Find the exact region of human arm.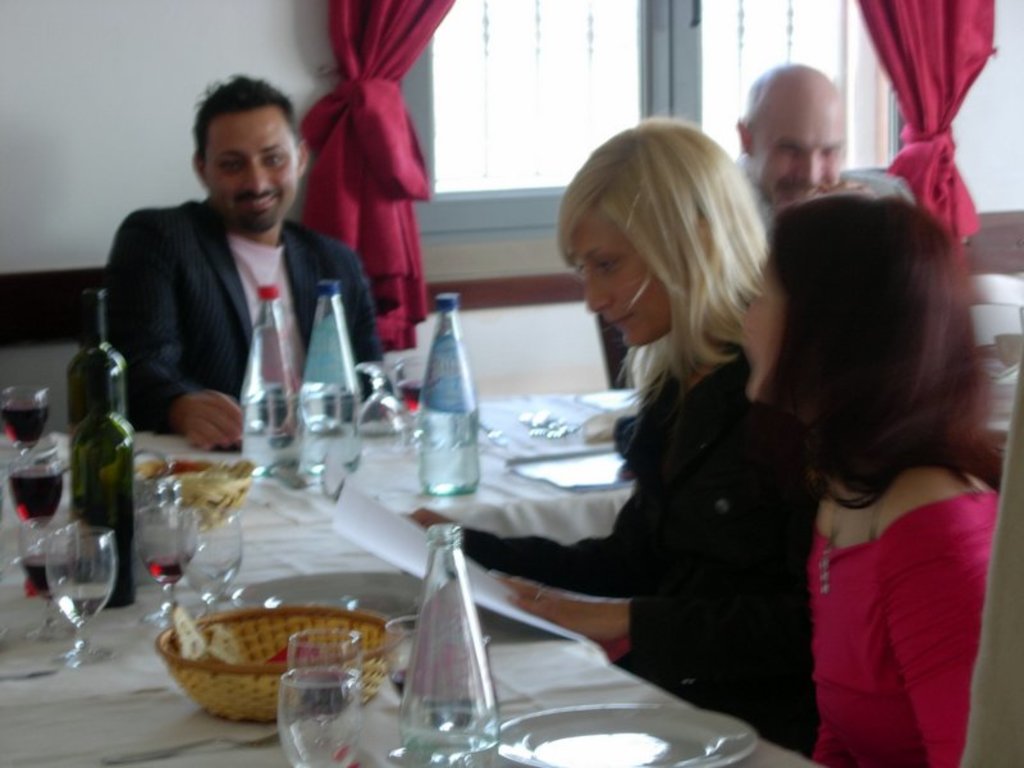
Exact region: crop(99, 215, 247, 457).
